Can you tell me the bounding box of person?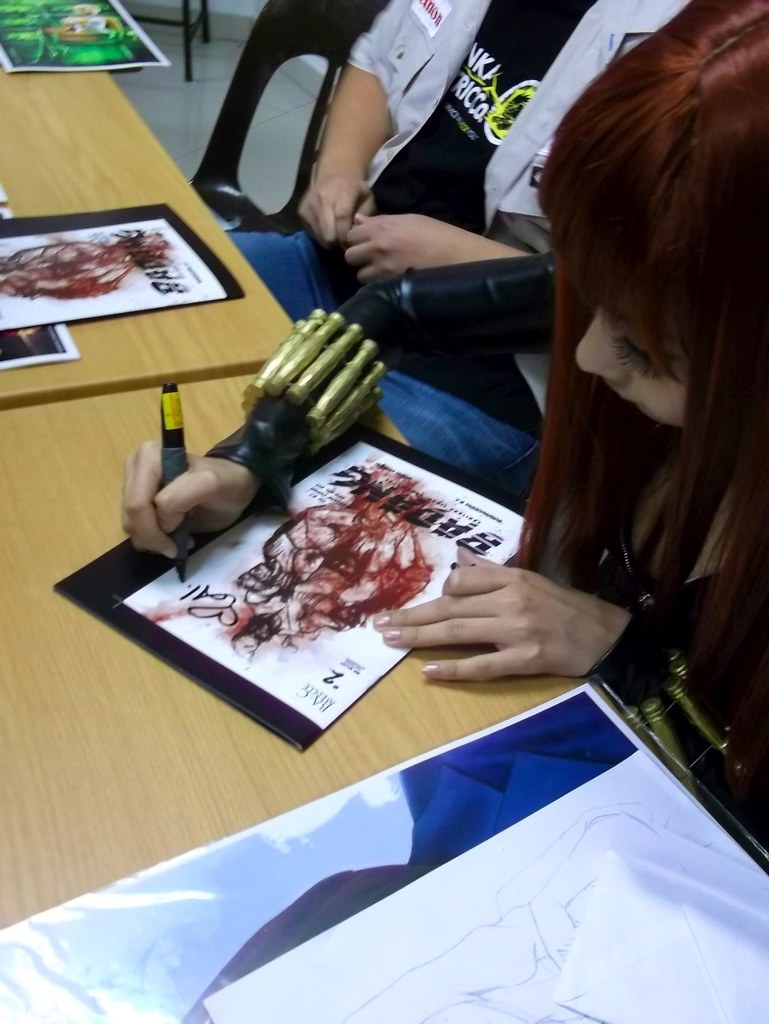
{"left": 522, "top": 0, "right": 768, "bottom": 772}.
